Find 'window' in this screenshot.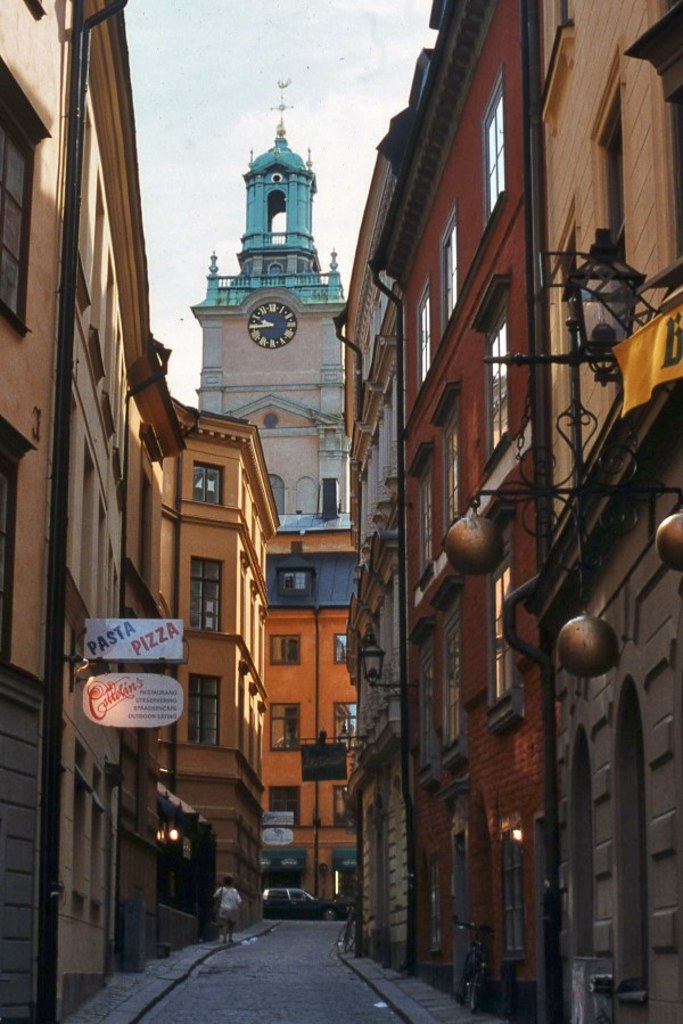
The bounding box for 'window' is BBox(439, 601, 462, 753).
